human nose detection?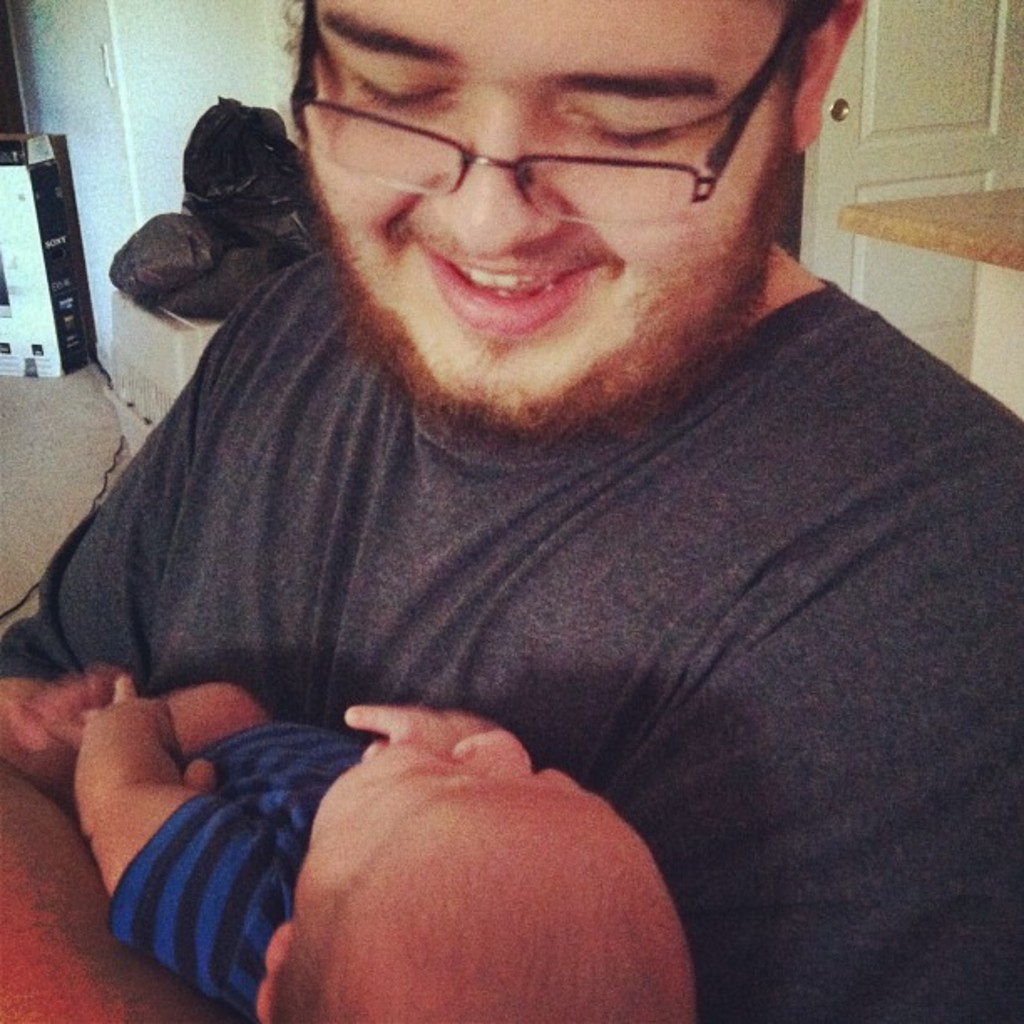
[430, 77, 562, 261]
